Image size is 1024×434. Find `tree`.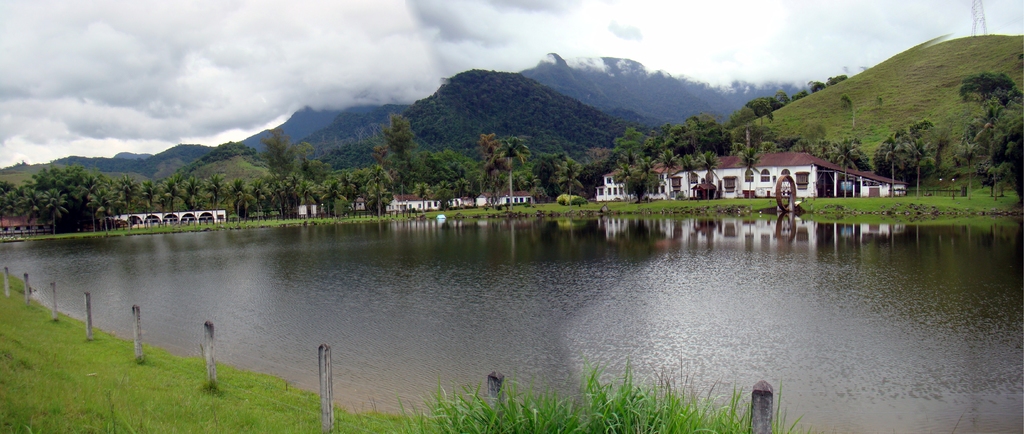
[x1=489, y1=135, x2=531, y2=213].
